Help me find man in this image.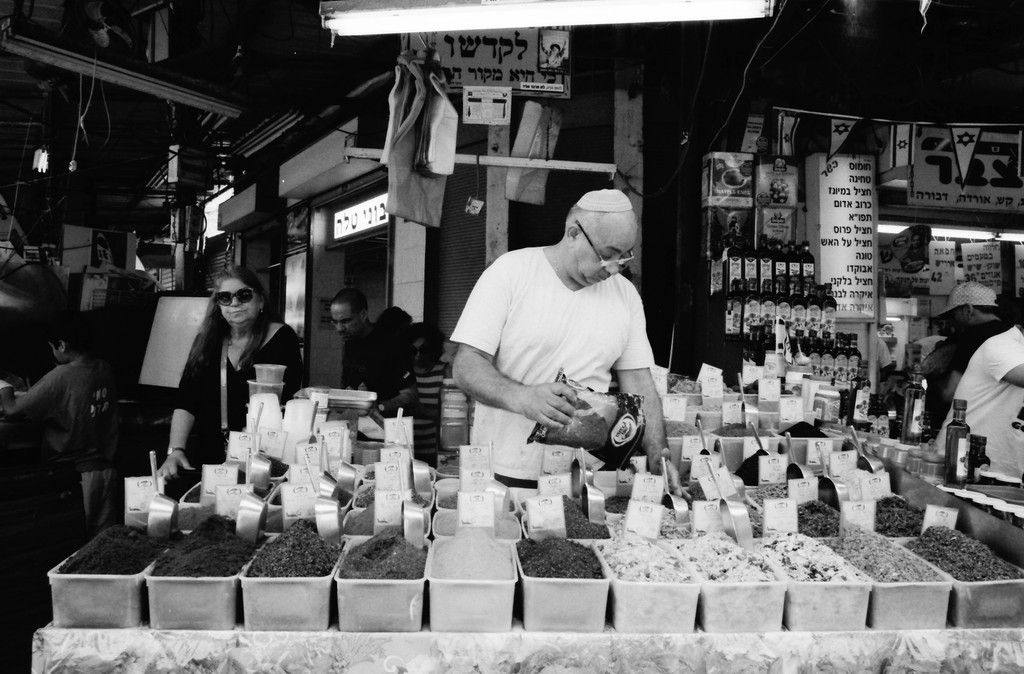
Found it: <box>320,284,428,425</box>.
